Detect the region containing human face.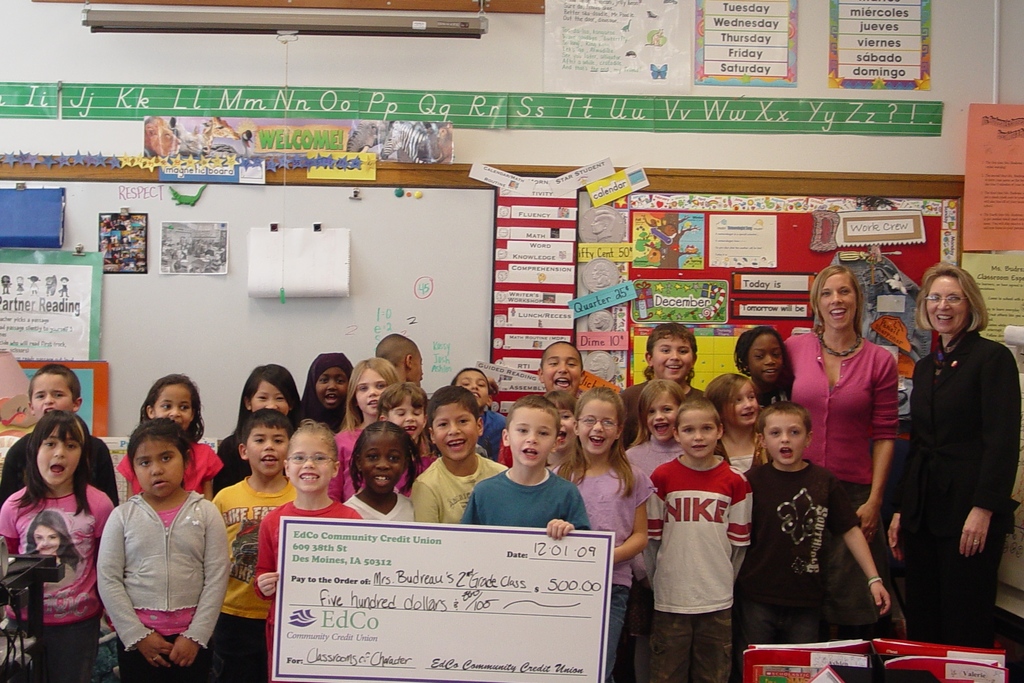
box(315, 367, 350, 411).
